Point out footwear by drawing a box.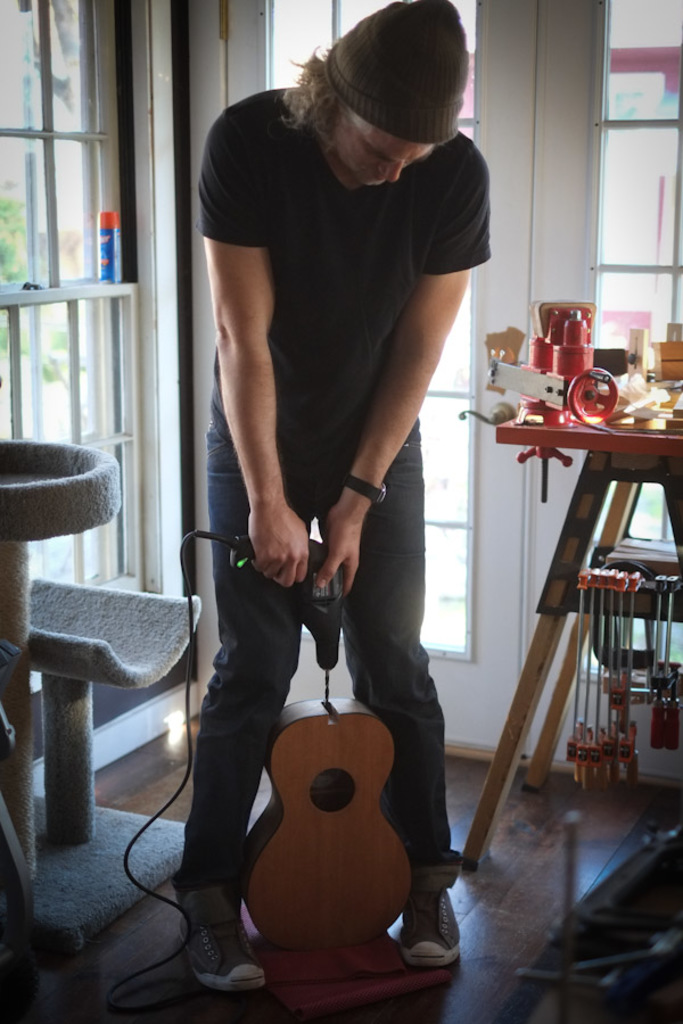
pyautogui.locateOnScreen(395, 860, 468, 969).
